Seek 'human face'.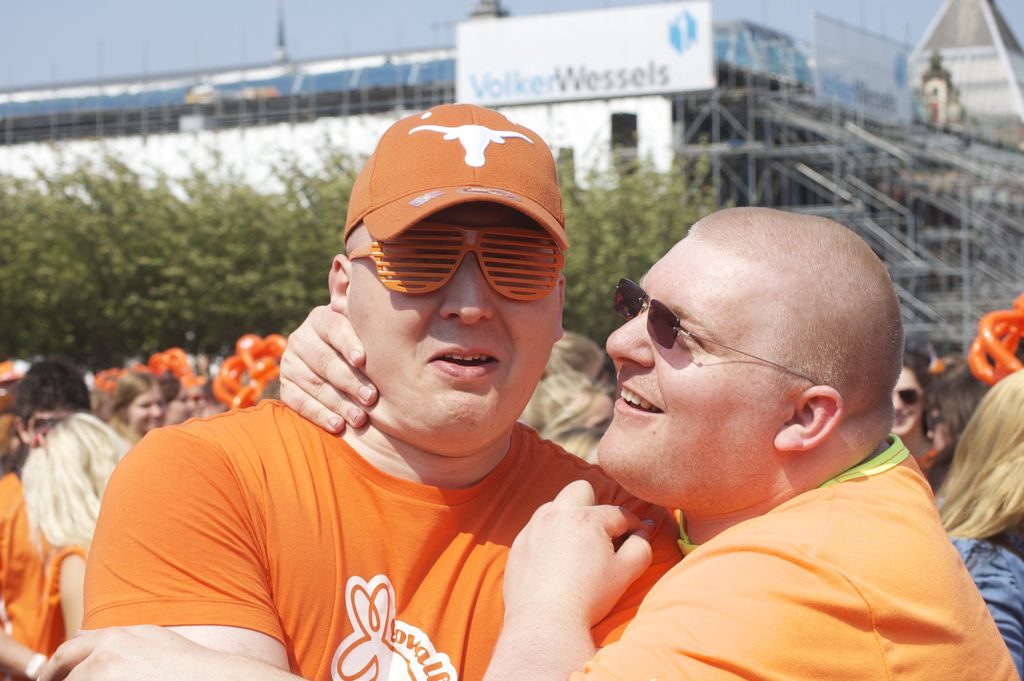
[left=129, top=386, right=174, bottom=432].
